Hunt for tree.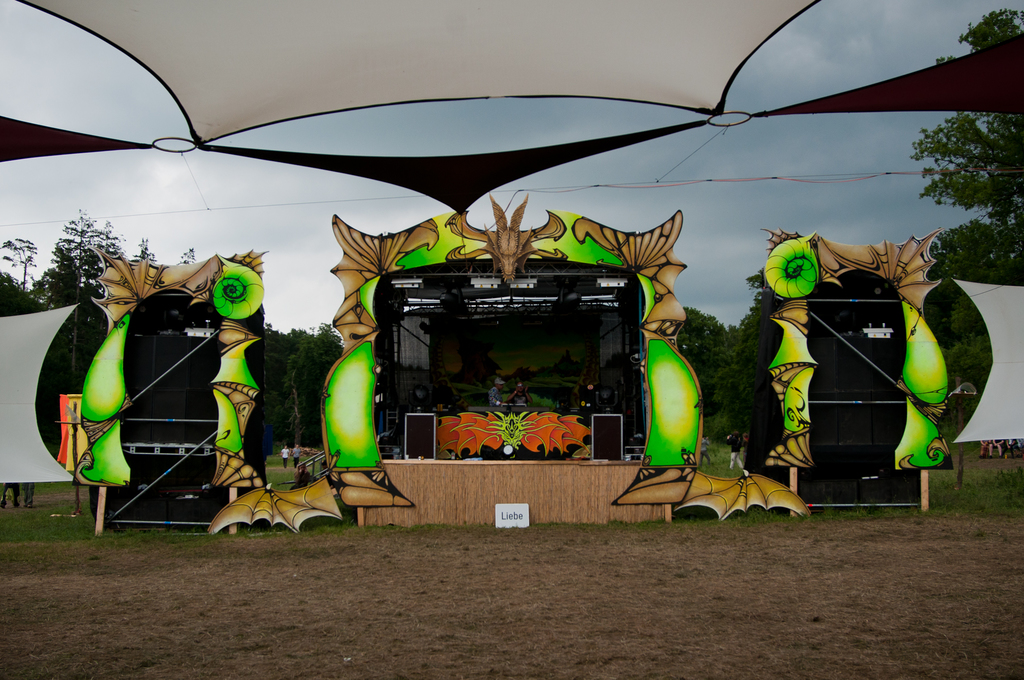
Hunted down at (left=911, top=87, right=1010, bottom=263).
